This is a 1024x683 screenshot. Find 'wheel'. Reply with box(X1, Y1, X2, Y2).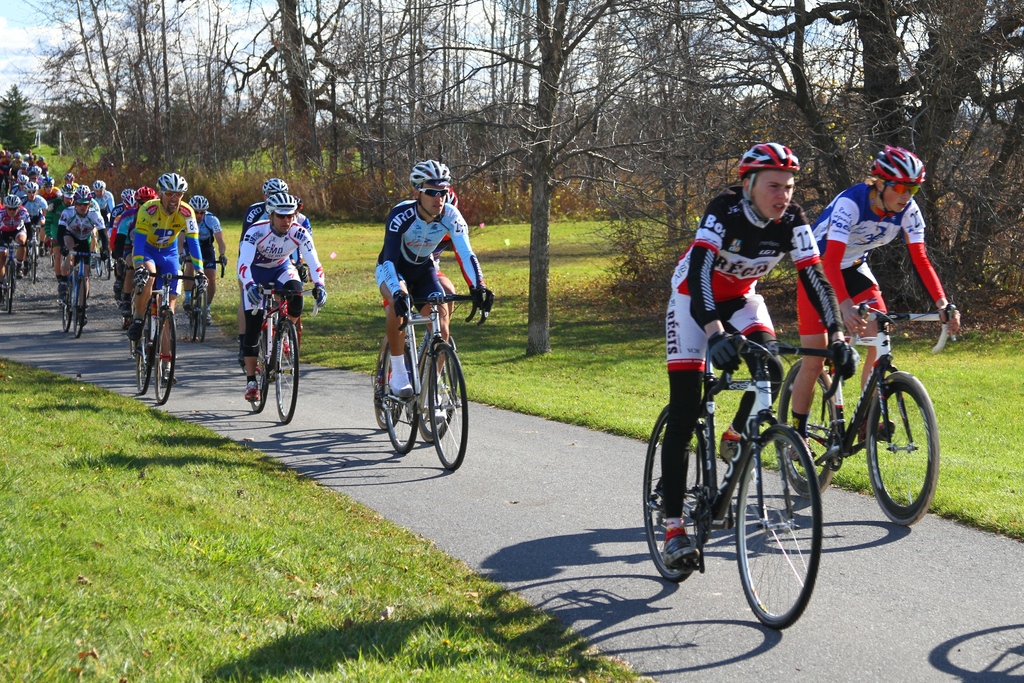
box(196, 290, 205, 343).
